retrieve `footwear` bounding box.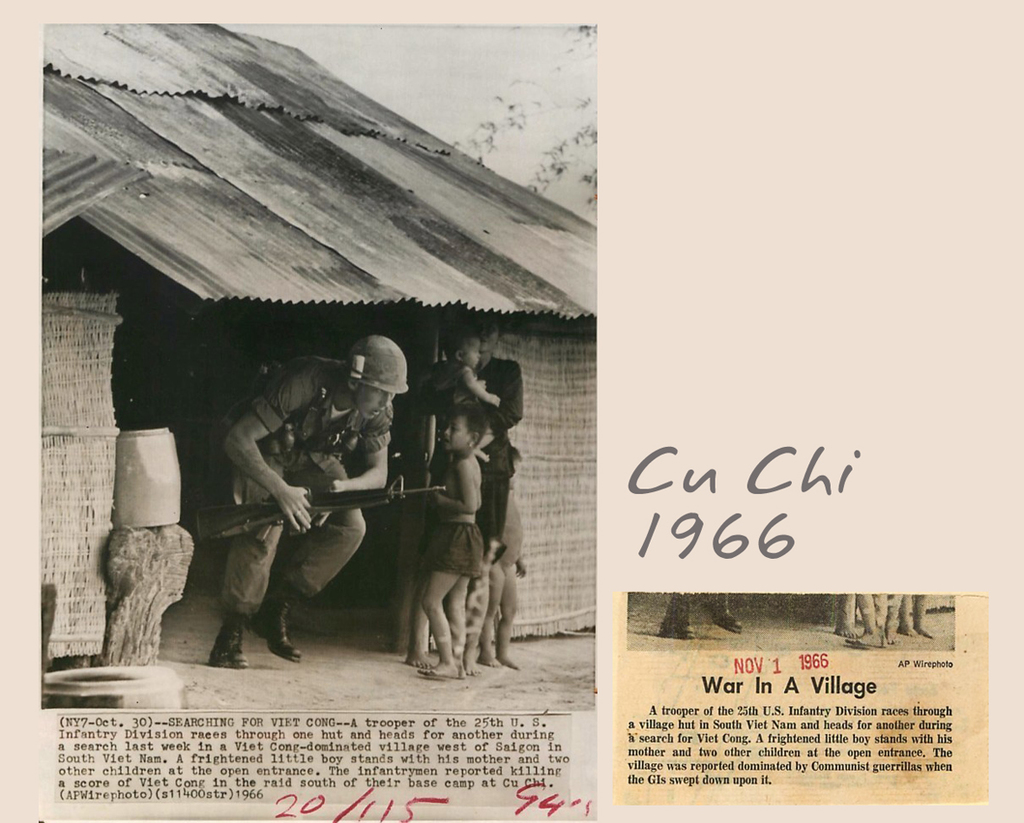
Bounding box: 207 617 258 670.
